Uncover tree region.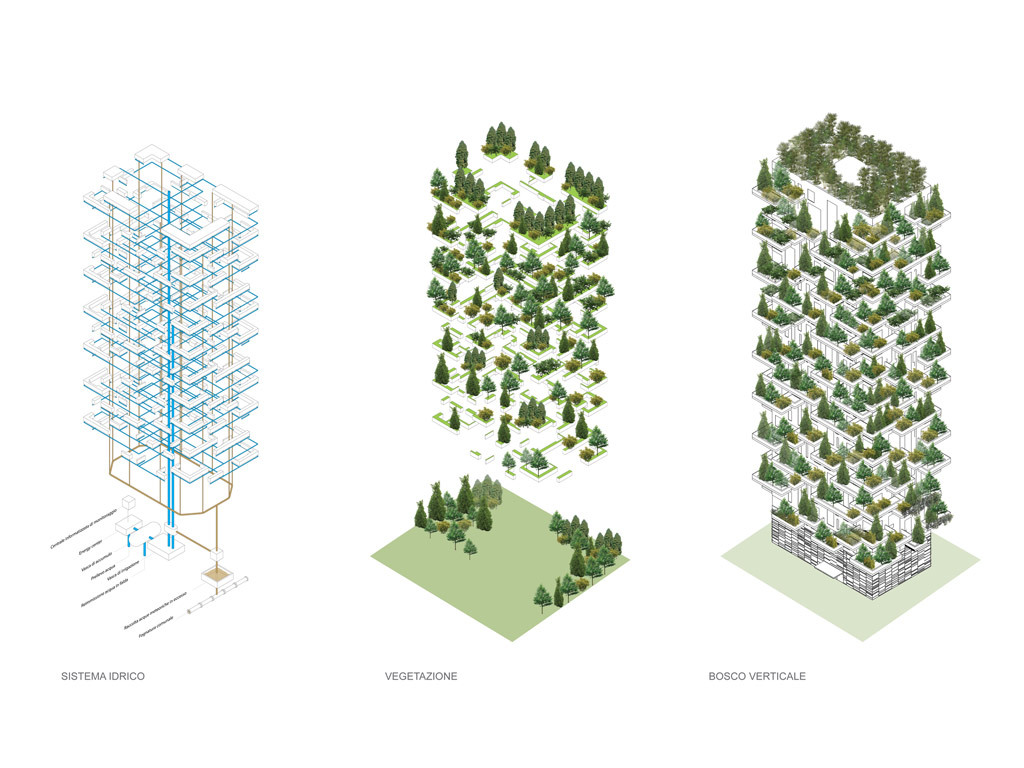
Uncovered: locate(776, 171, 811, 198).
